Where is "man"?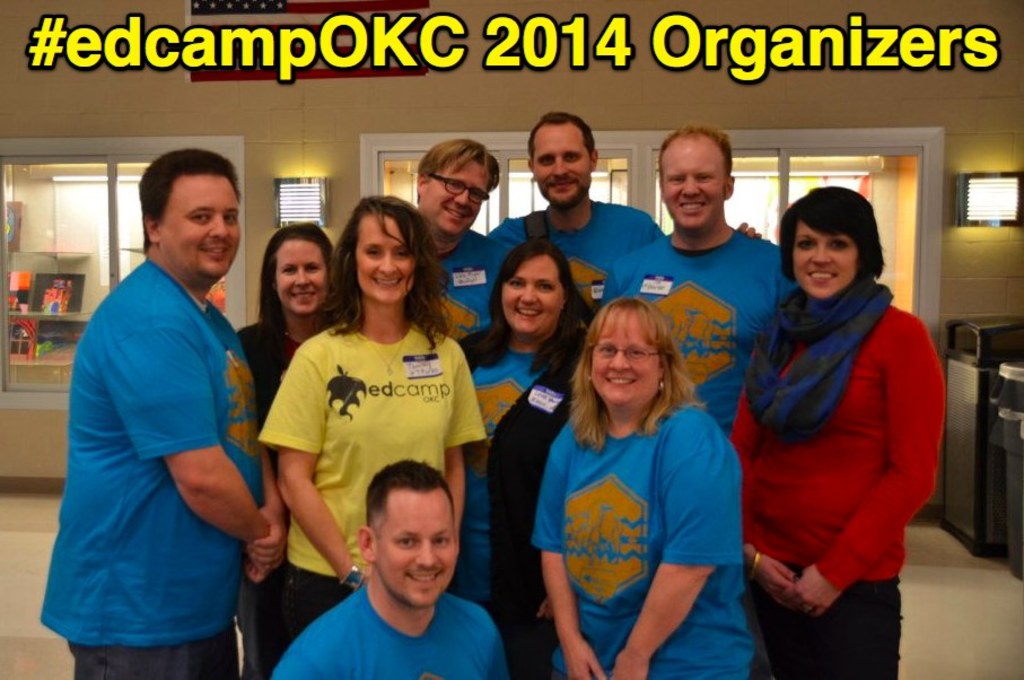
x1=272, y1=456, x2=518, y2=679.
